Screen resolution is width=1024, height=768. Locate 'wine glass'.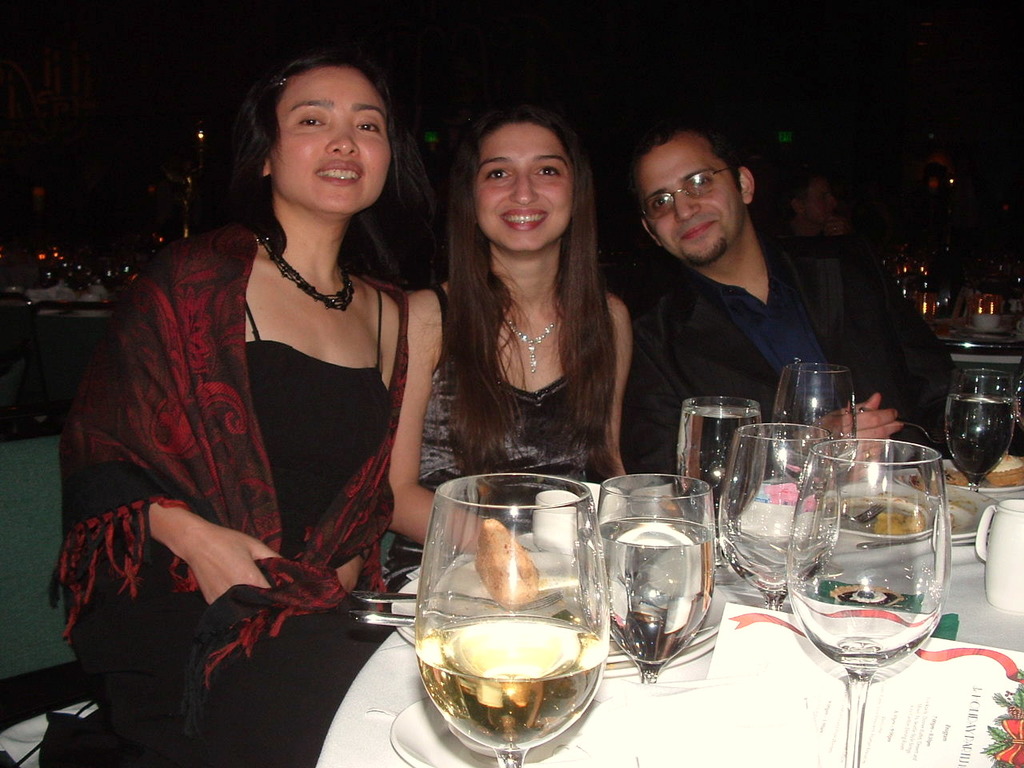
region(720, 422, 834, 618).
